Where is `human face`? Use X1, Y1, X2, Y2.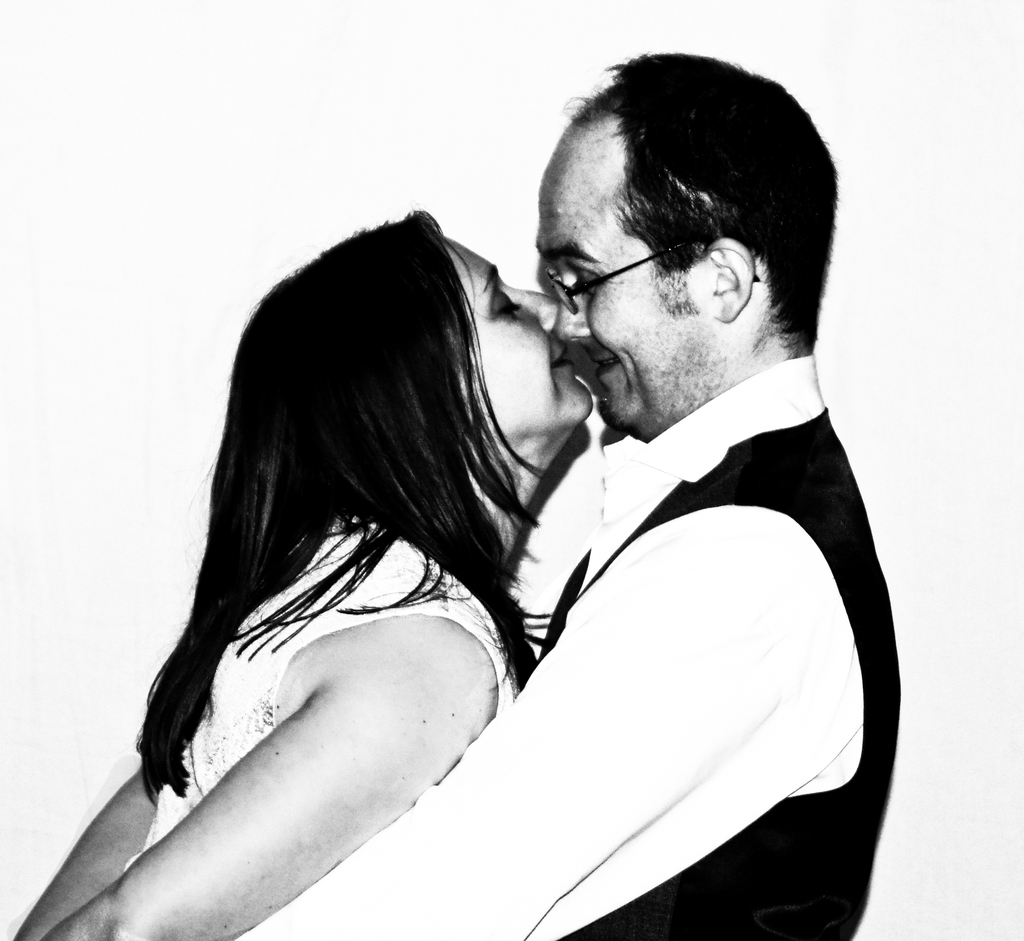
534, 108, 721, 435.
